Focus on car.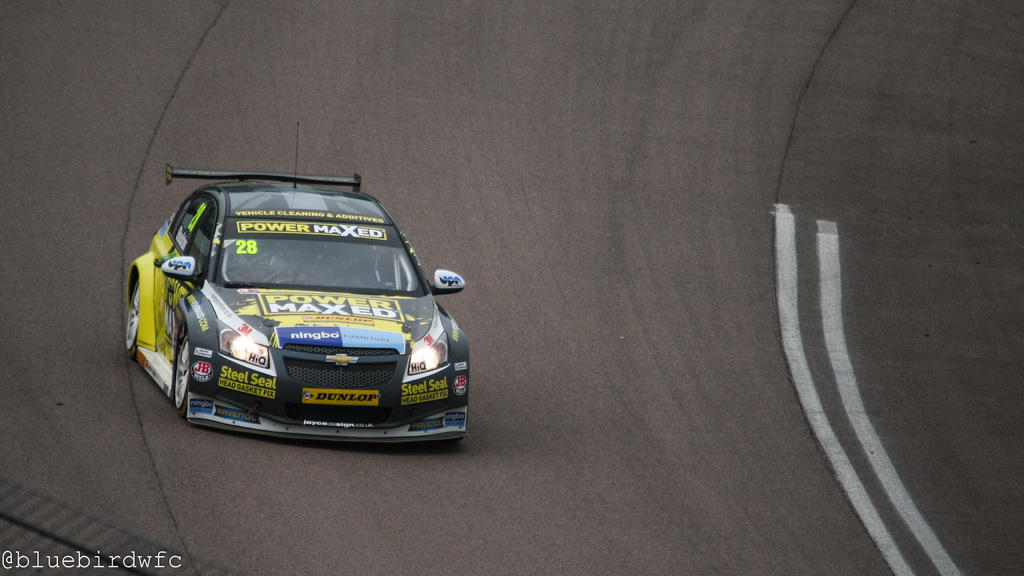
Focused at box(118, 109, 467, 440).
